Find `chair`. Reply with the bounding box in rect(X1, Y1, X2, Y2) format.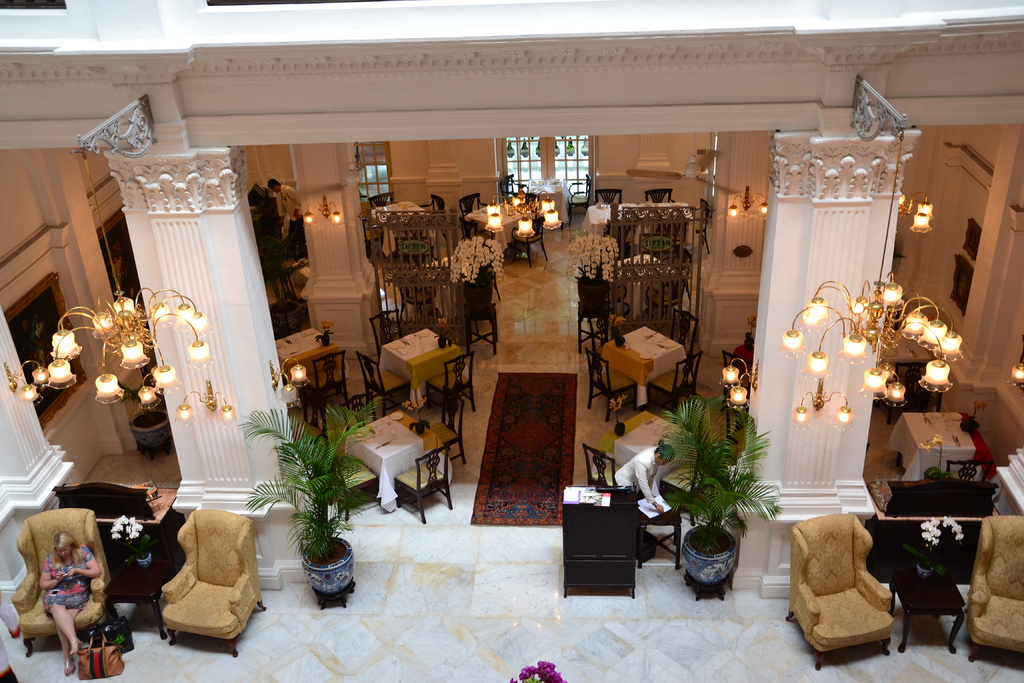
rect(596, 190, 624, 208).
